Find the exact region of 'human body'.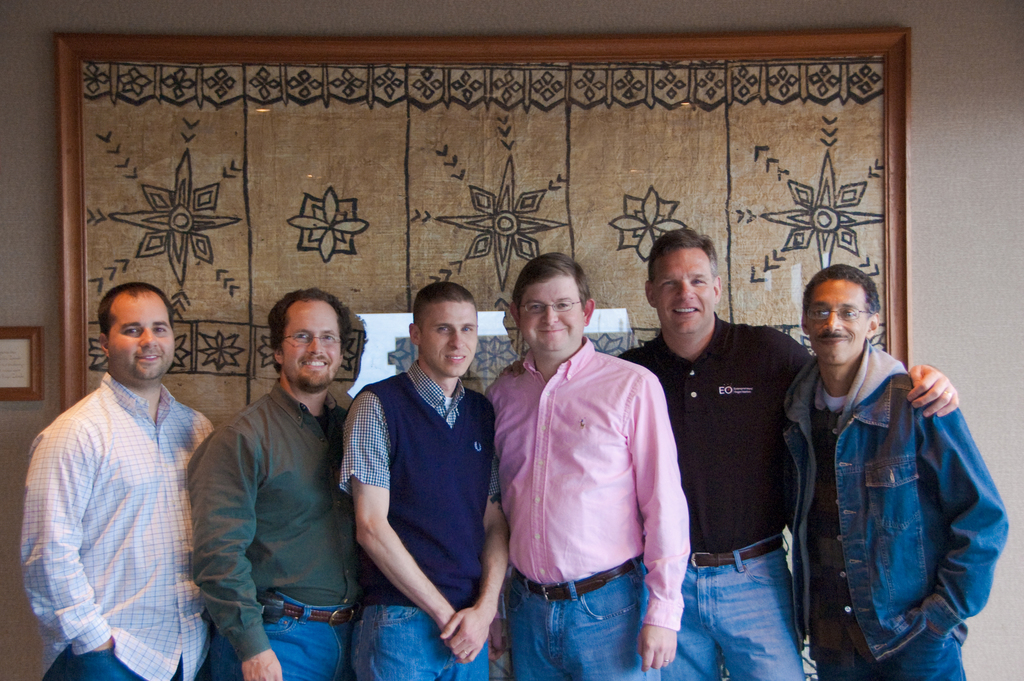
Exact region: box=[776, 343, 1007, 680].
